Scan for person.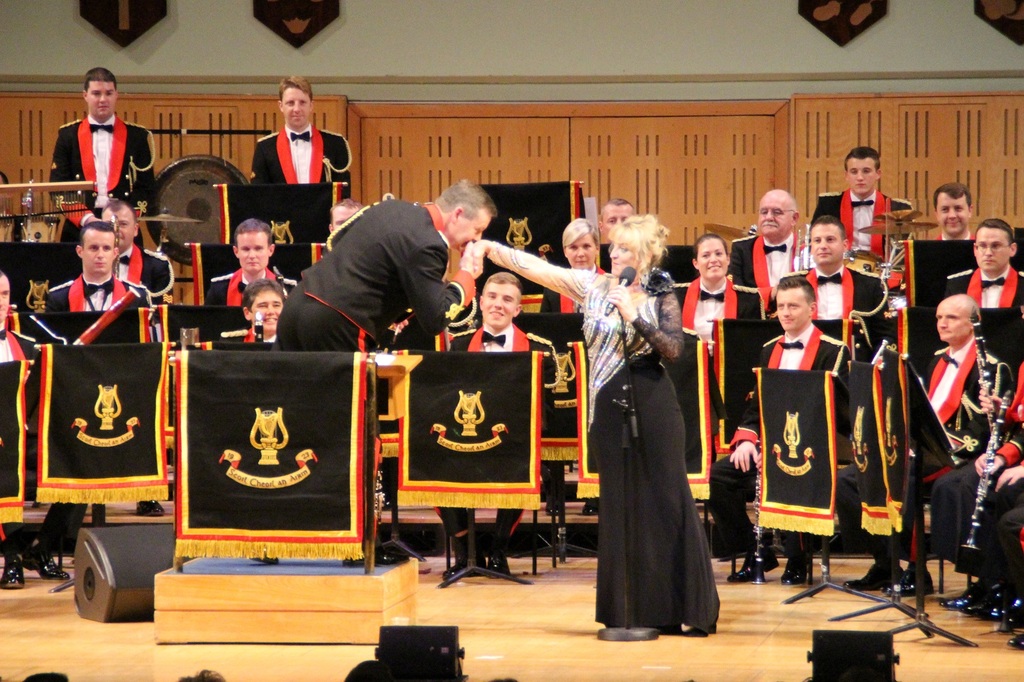
Scan result: pyautogui.locateOnScreen(916, 186, 979, 258).
